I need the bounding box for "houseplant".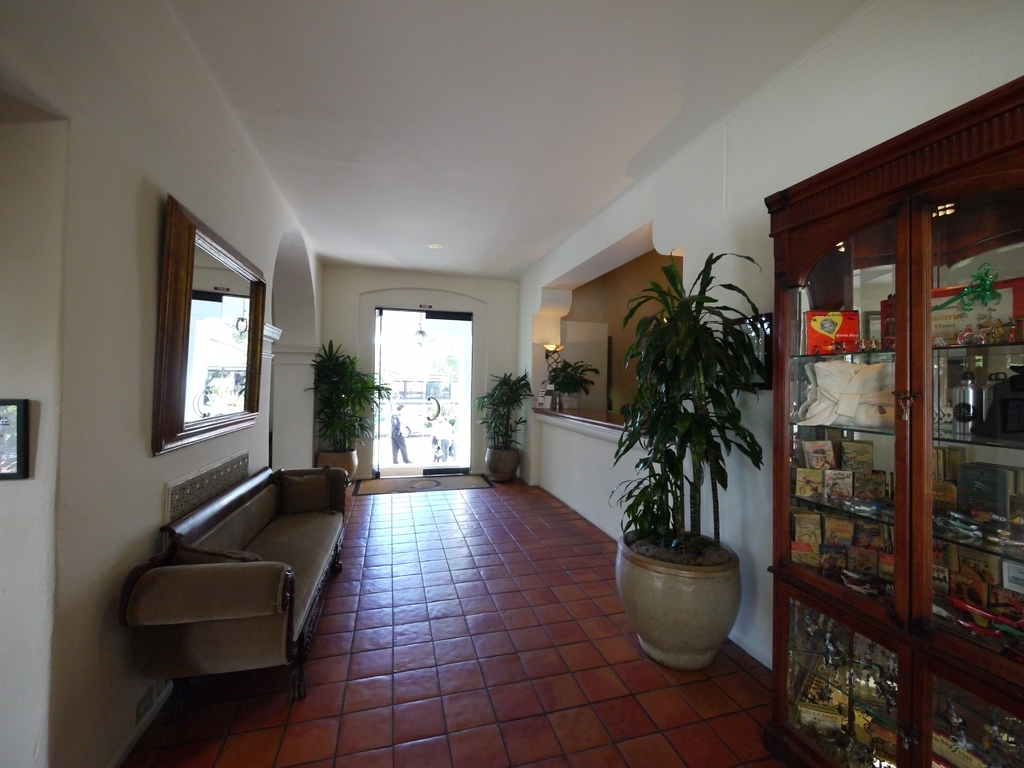
Here it is: bbox(610, 241, 775, 678).
